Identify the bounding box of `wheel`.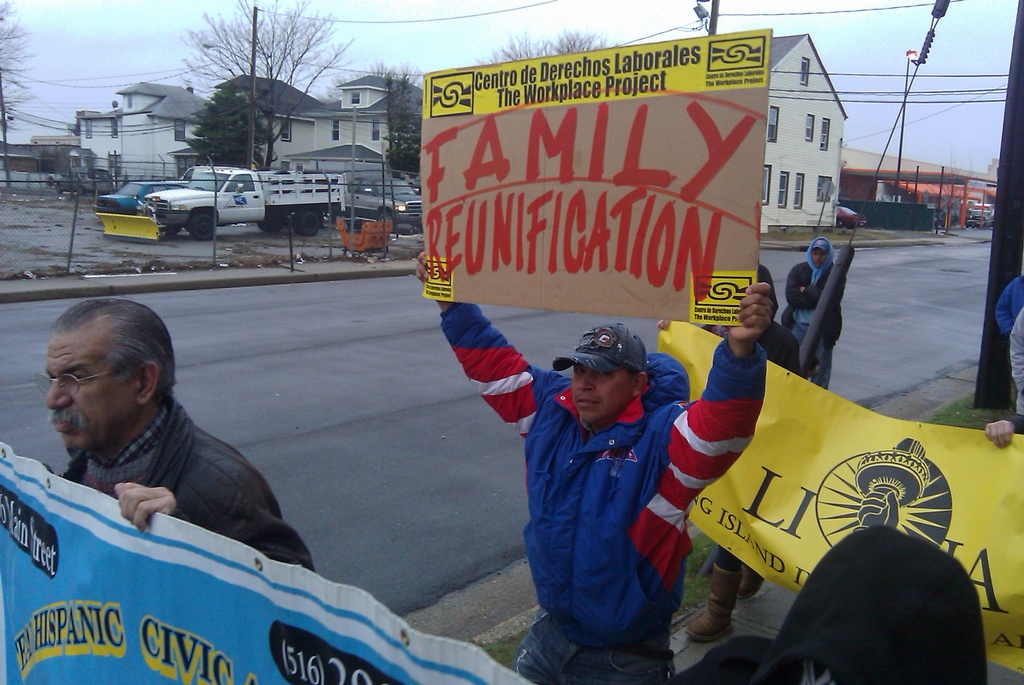
<box>375,207,404,241</box>.
